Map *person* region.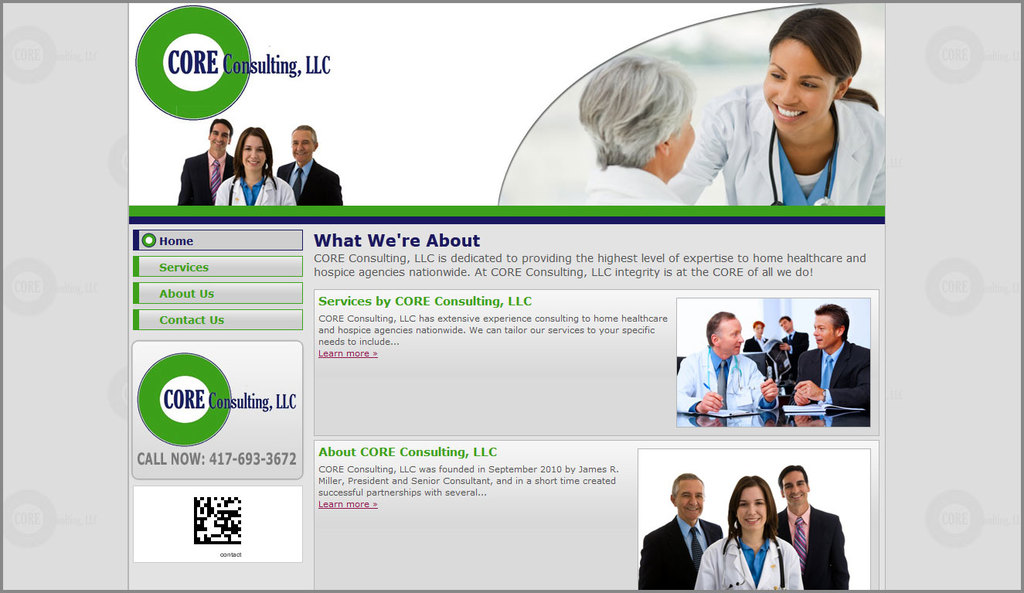
Mapped to (x1=667, y1=5, x2=887, y2=200).
